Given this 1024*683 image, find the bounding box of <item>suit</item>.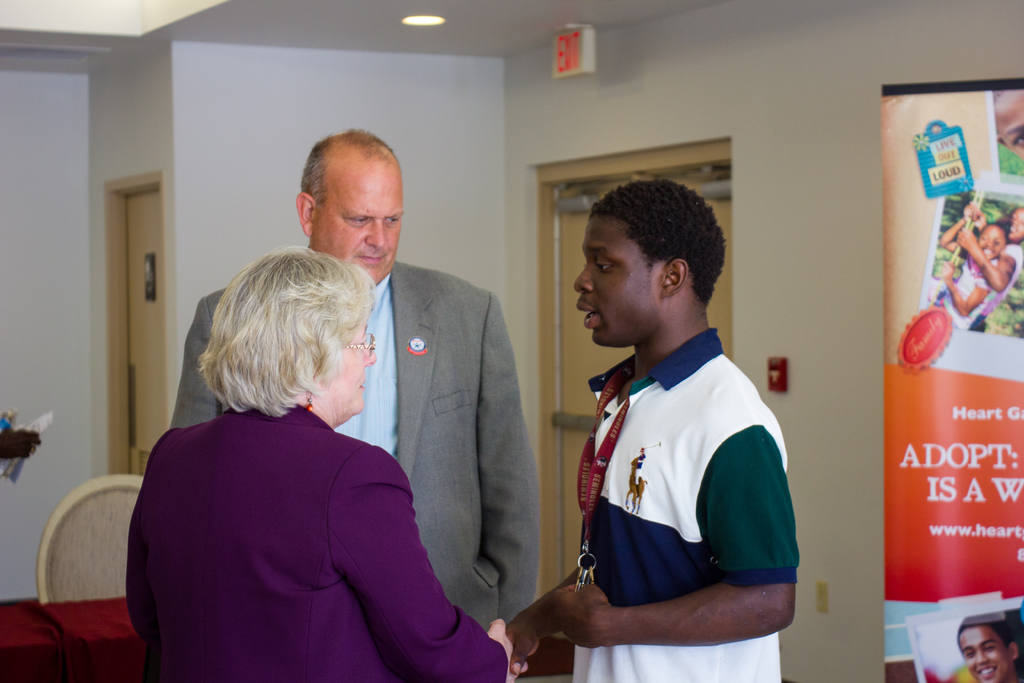
box(247, 238, 558, 654).
